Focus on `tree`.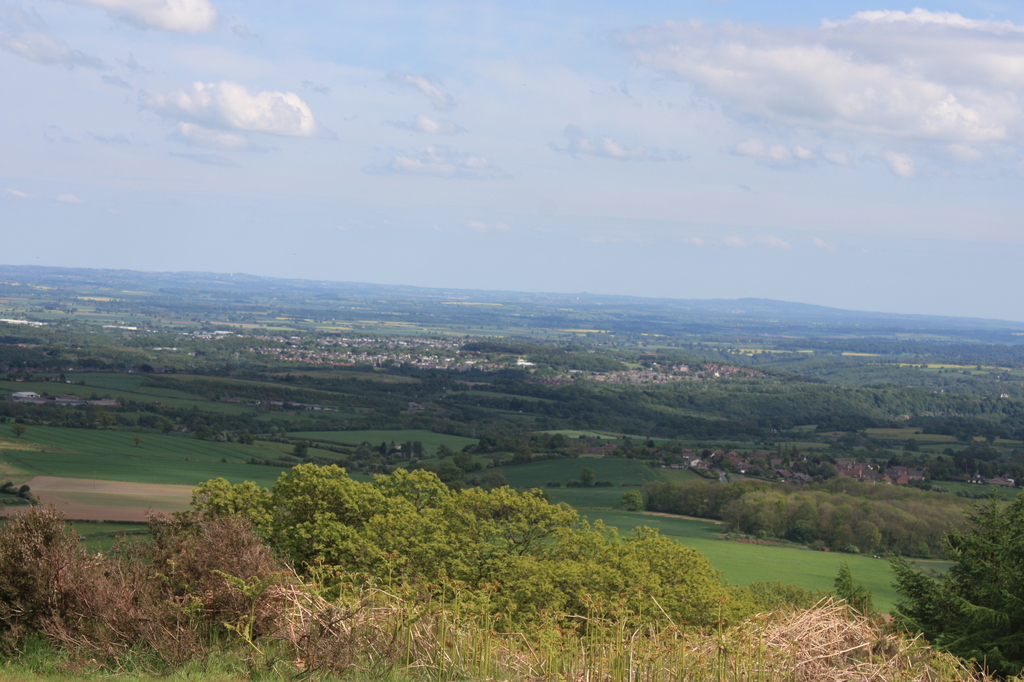
Focused at pyautogui.locateOnScreen(0, 496, 349, 674).
